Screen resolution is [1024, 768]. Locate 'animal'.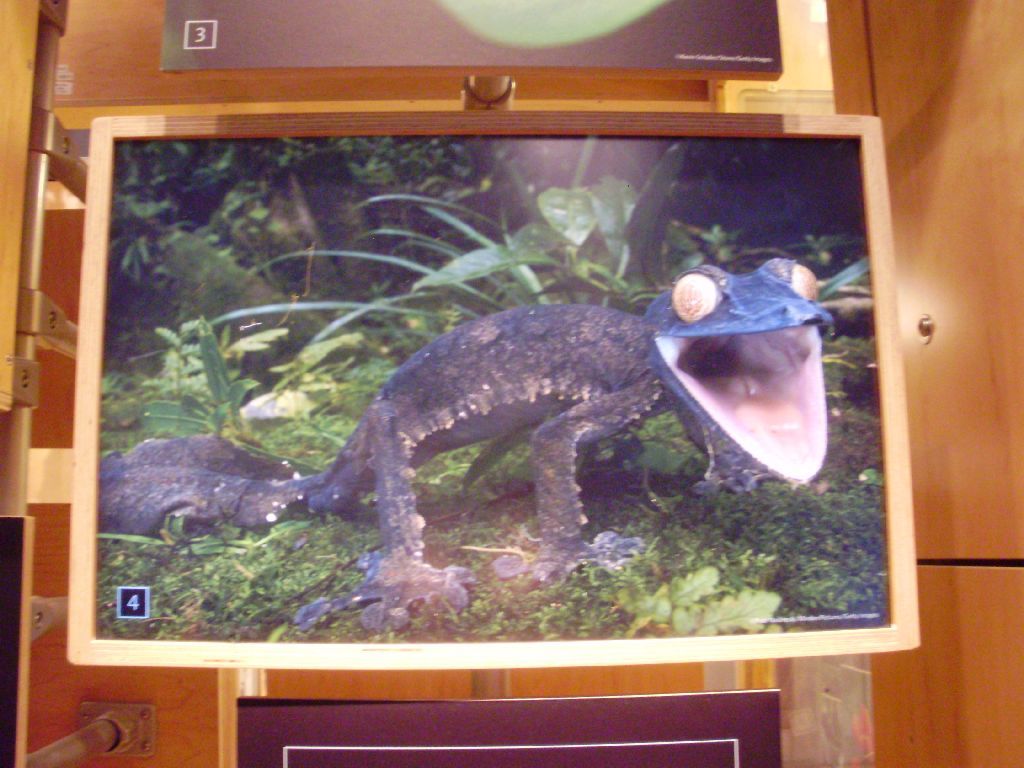
<region>89, 252, 828, 630</region>.
